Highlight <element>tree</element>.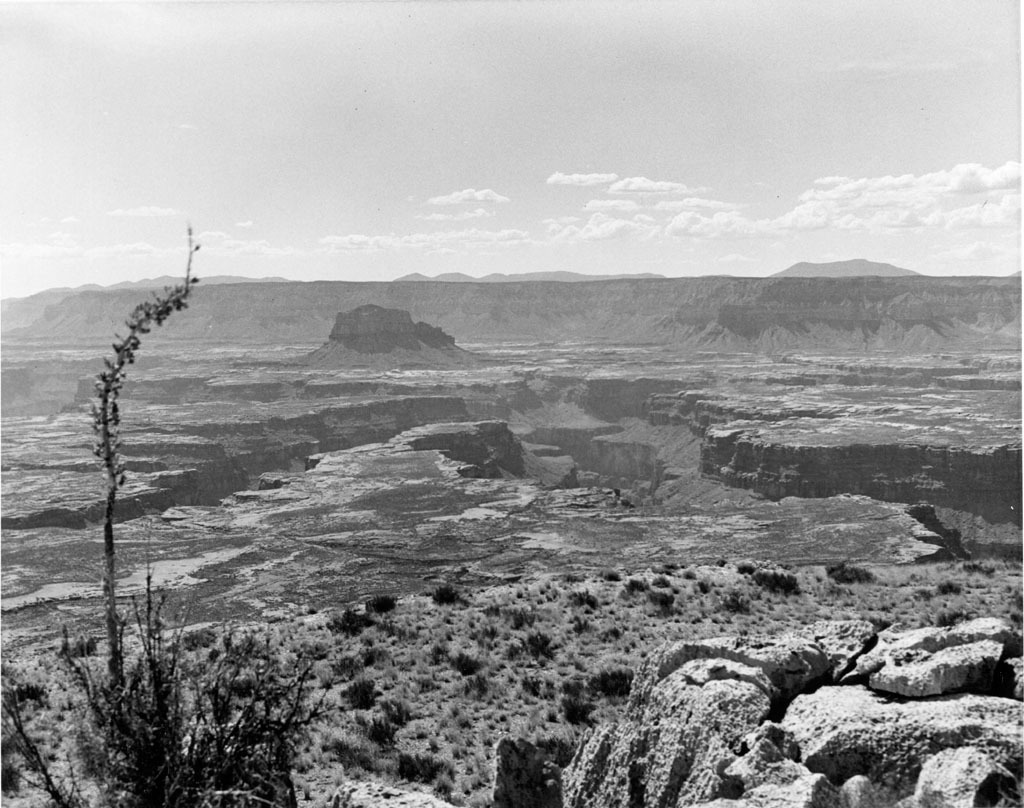
Highlighted region: <bbox>590, 669, 634, 701</bbox>.
